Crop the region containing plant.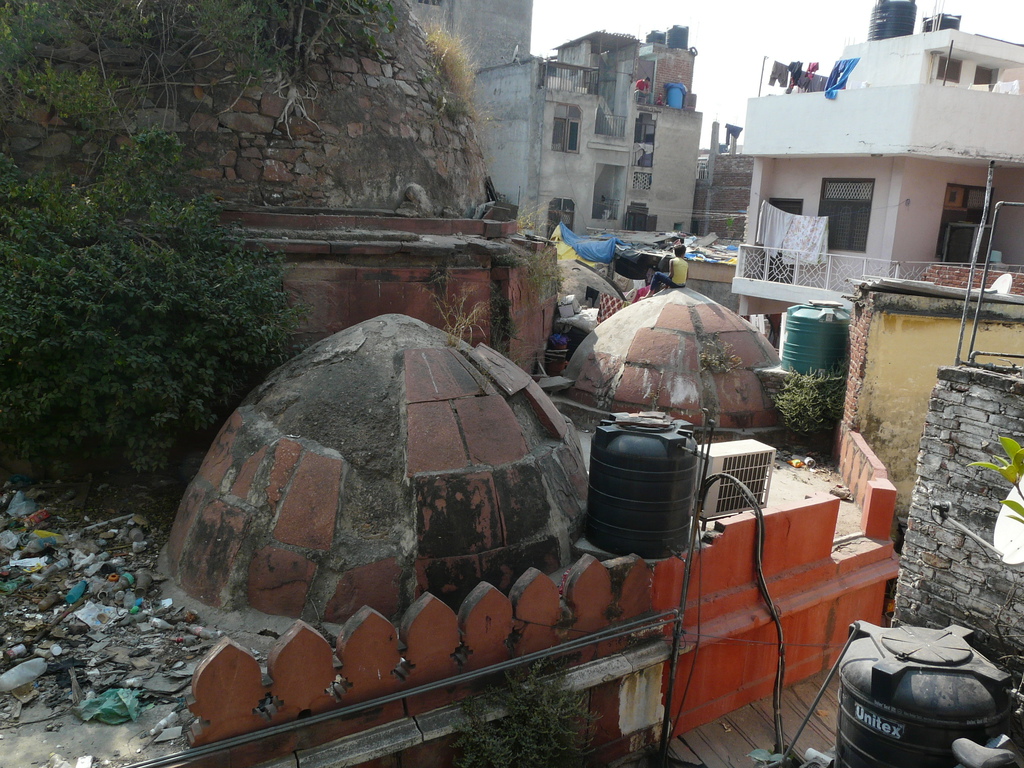
Crop region: <box>23,88,314,515</box>.
